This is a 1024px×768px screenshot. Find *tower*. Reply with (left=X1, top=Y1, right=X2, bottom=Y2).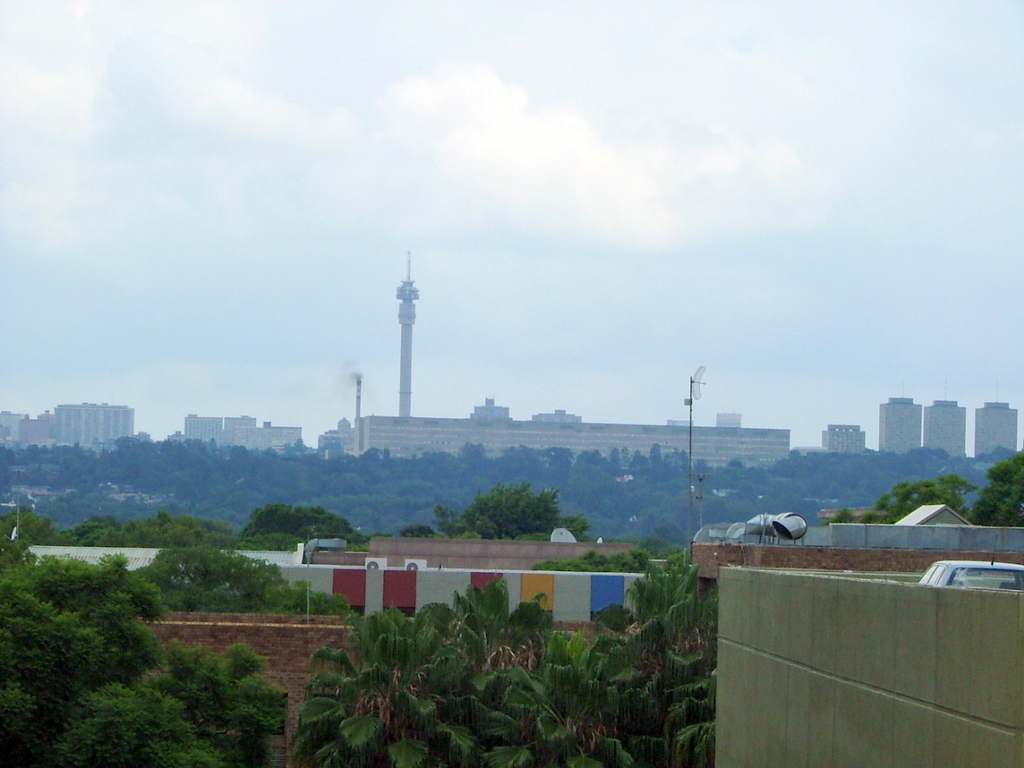
(left=40, top=393, right=139, bottom=463).
